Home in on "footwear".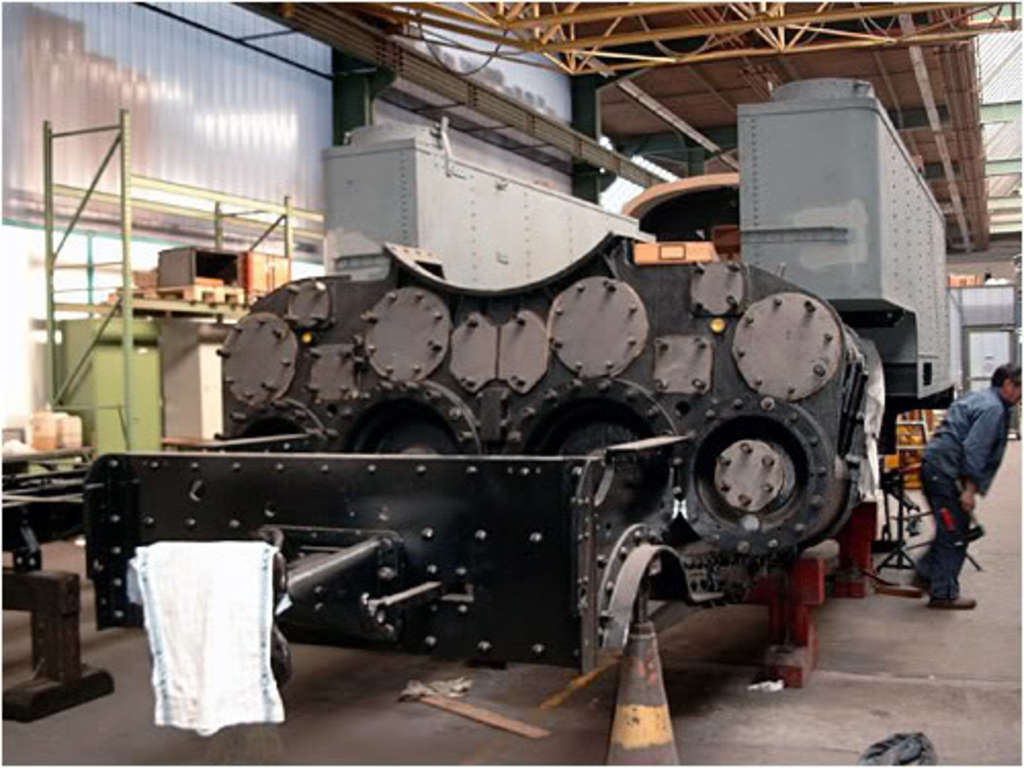
Homed in at (928, 592, 979, 608).
